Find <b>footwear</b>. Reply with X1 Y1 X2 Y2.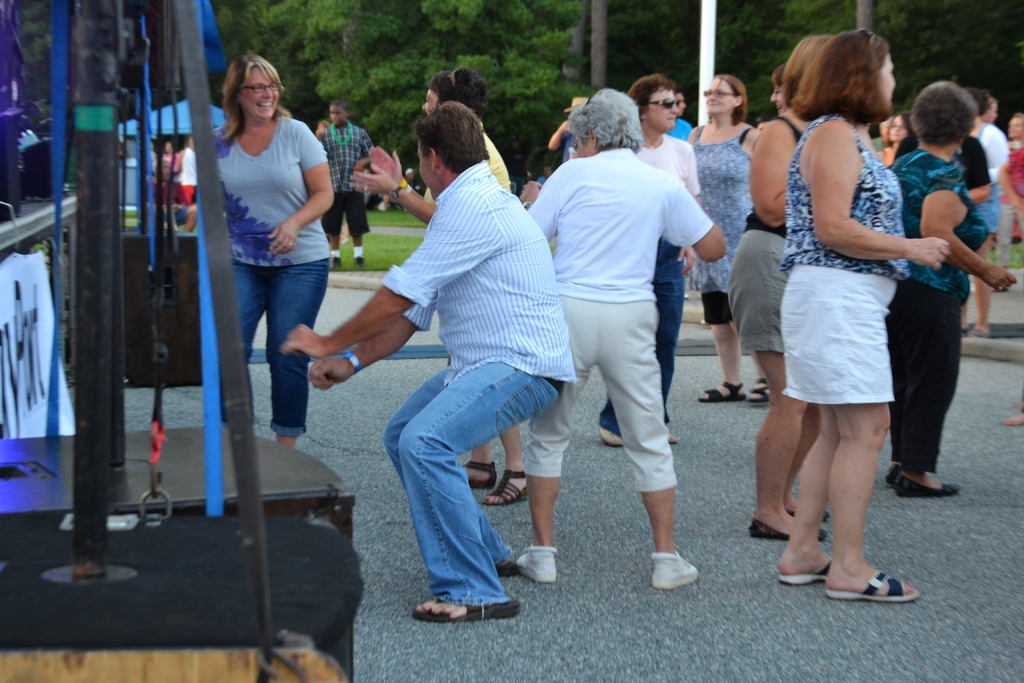
669 436 678 442.
